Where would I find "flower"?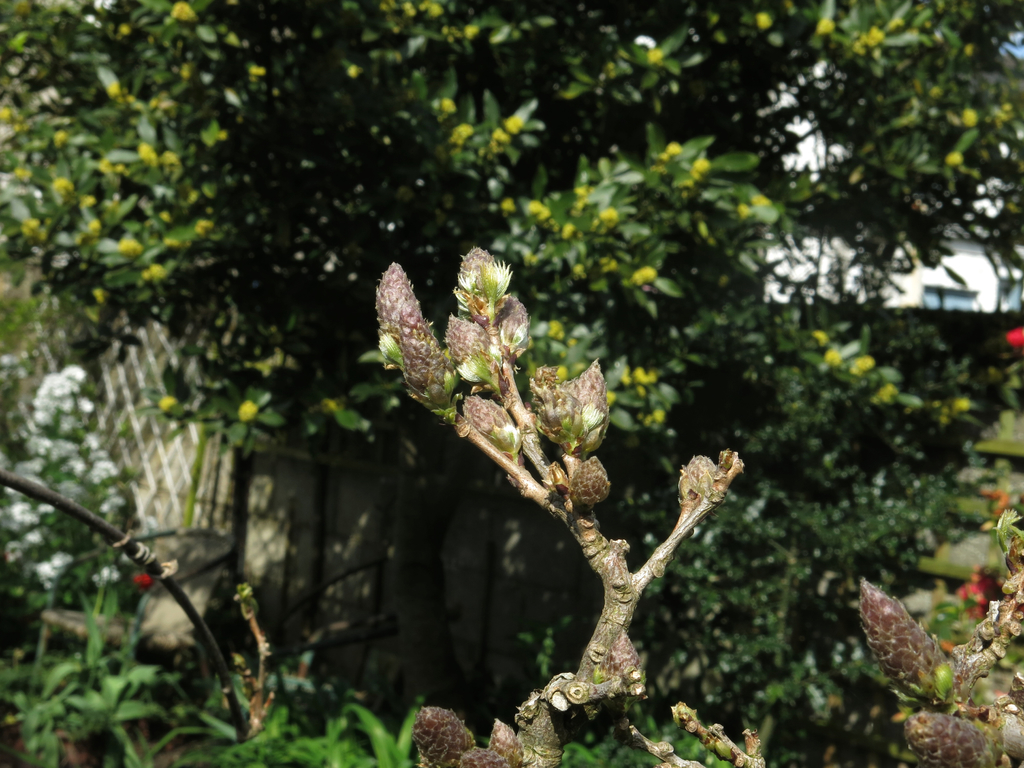
At x1=527 y1=202 x2=552 y2=223.
